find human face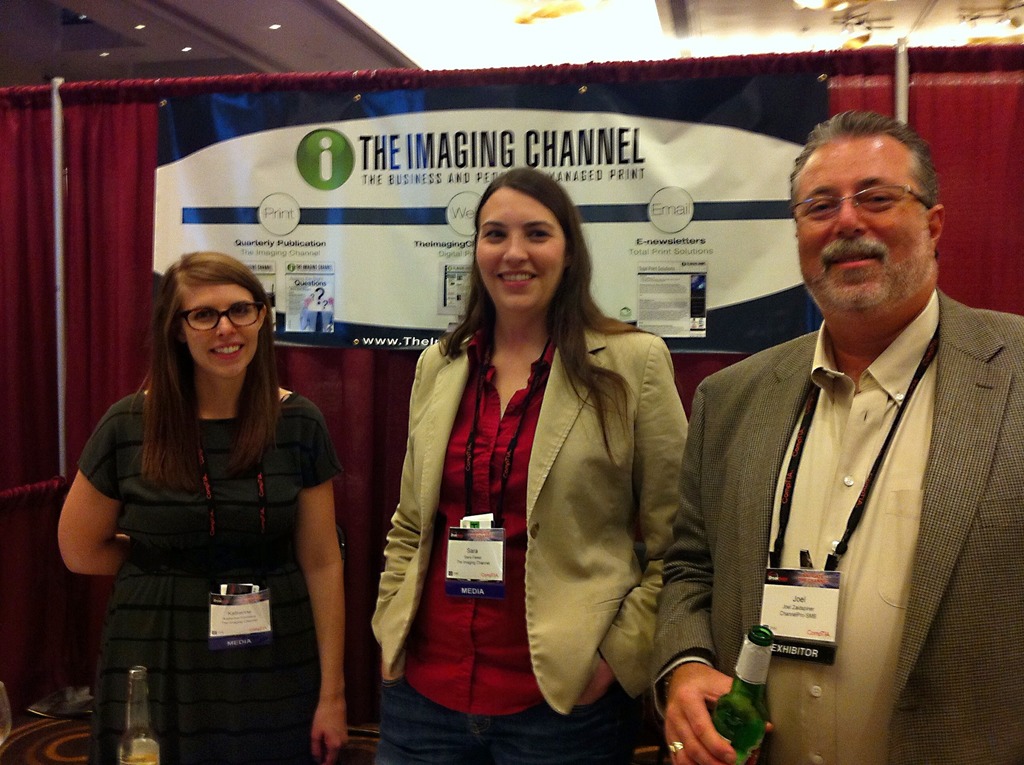
{"left": 477, "top": 184, "right": 569, "bottom": 308}
